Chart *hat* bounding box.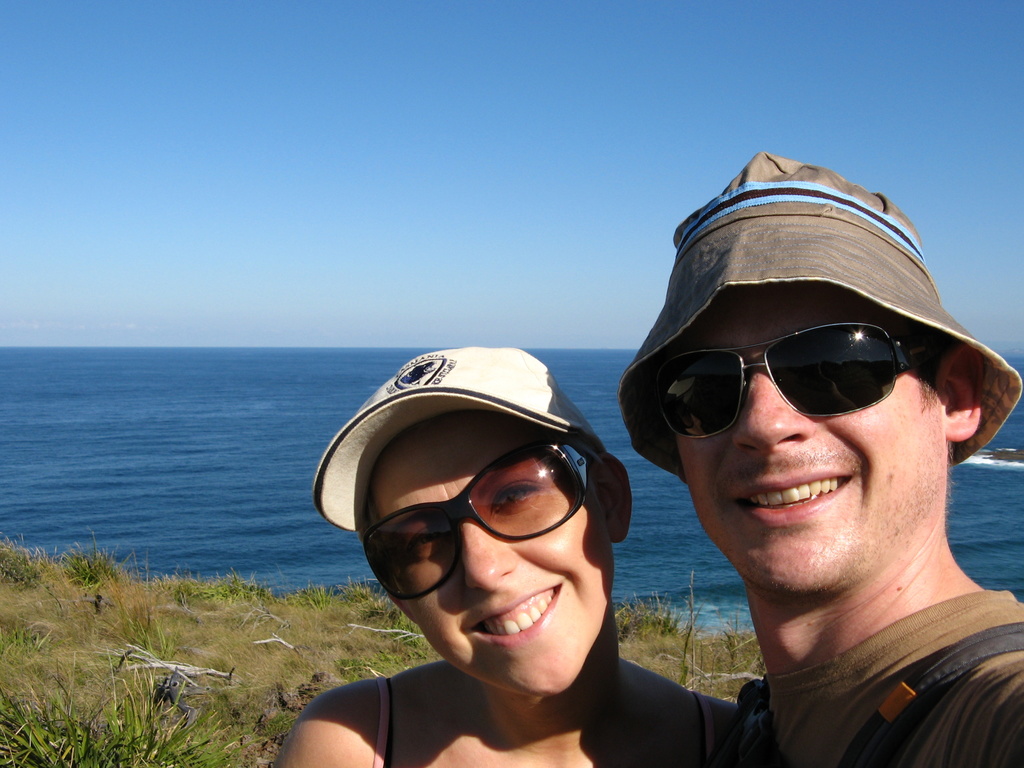
Charted: {"x1": 313, "y1": 345, "x2": 604, "y2": 534}.
